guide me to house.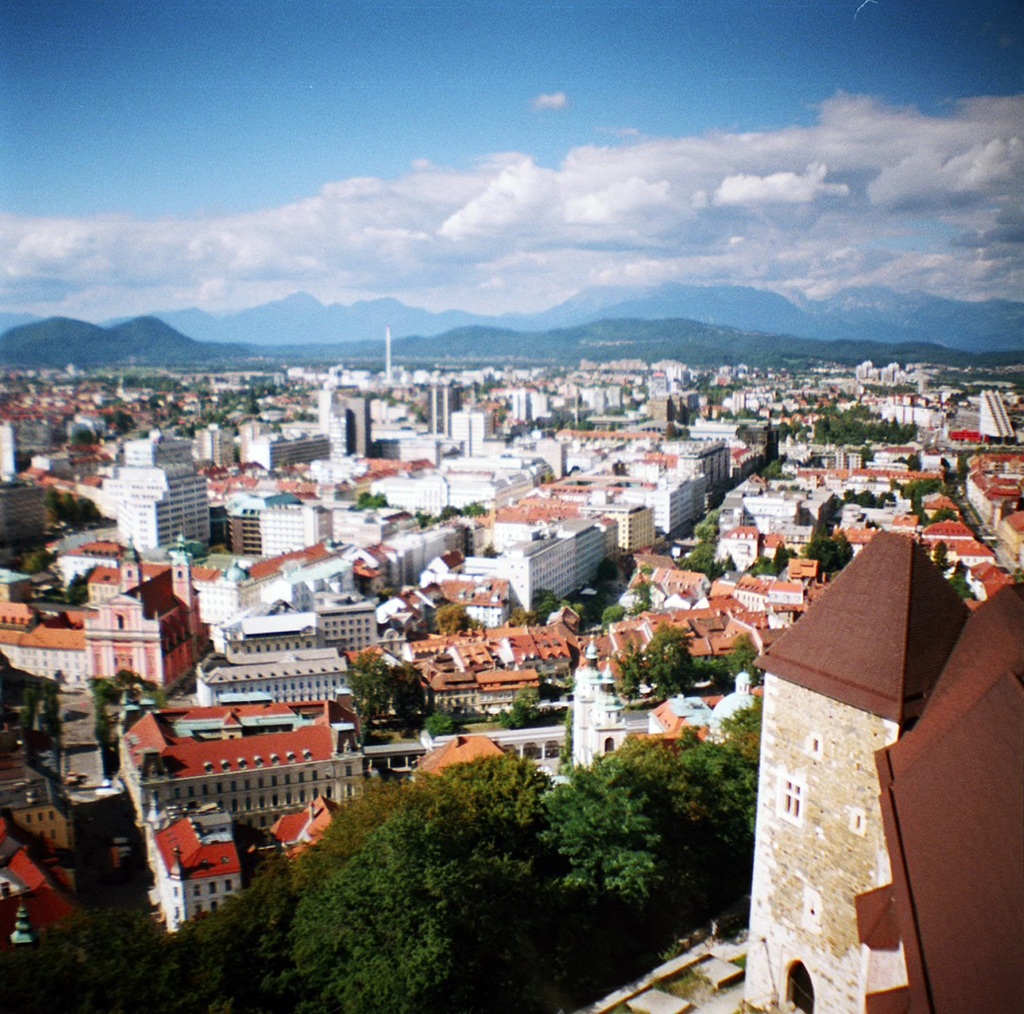
Guidance: 137:816:255:932.
